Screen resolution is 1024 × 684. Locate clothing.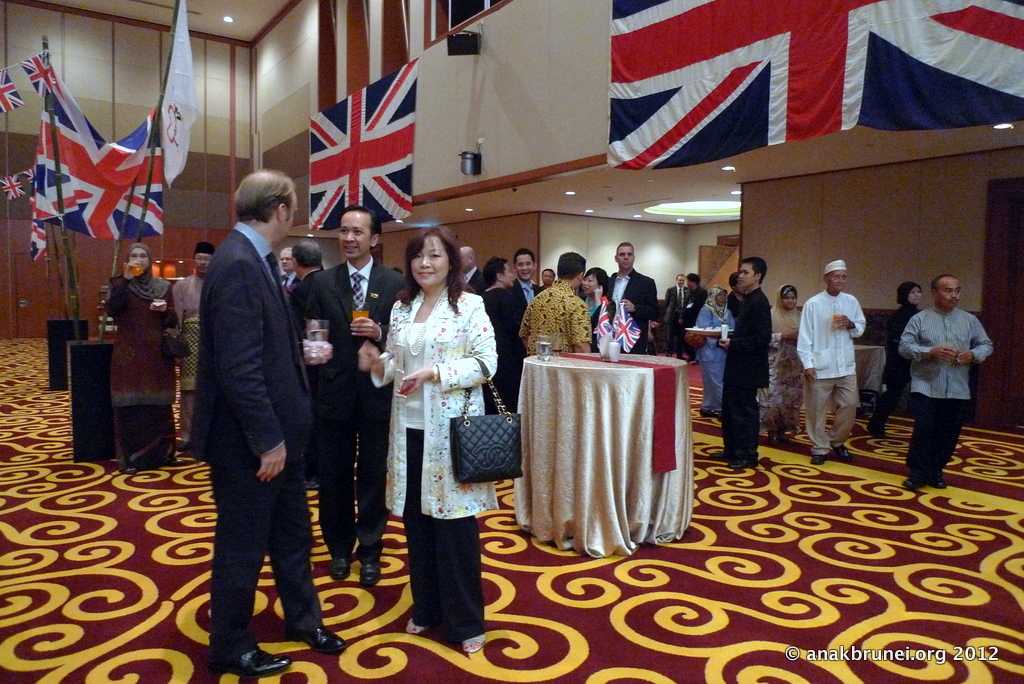
(x1=174, y1=242, x2=211, y2=429).
